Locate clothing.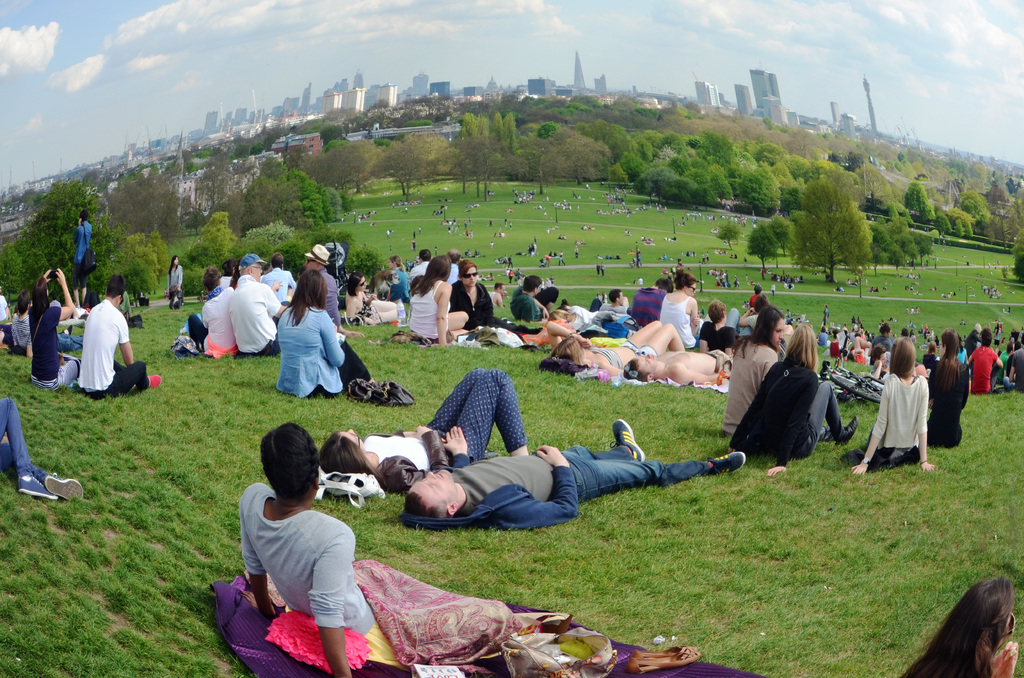
Bounding box: select_region(727, 359, 845, 463).
